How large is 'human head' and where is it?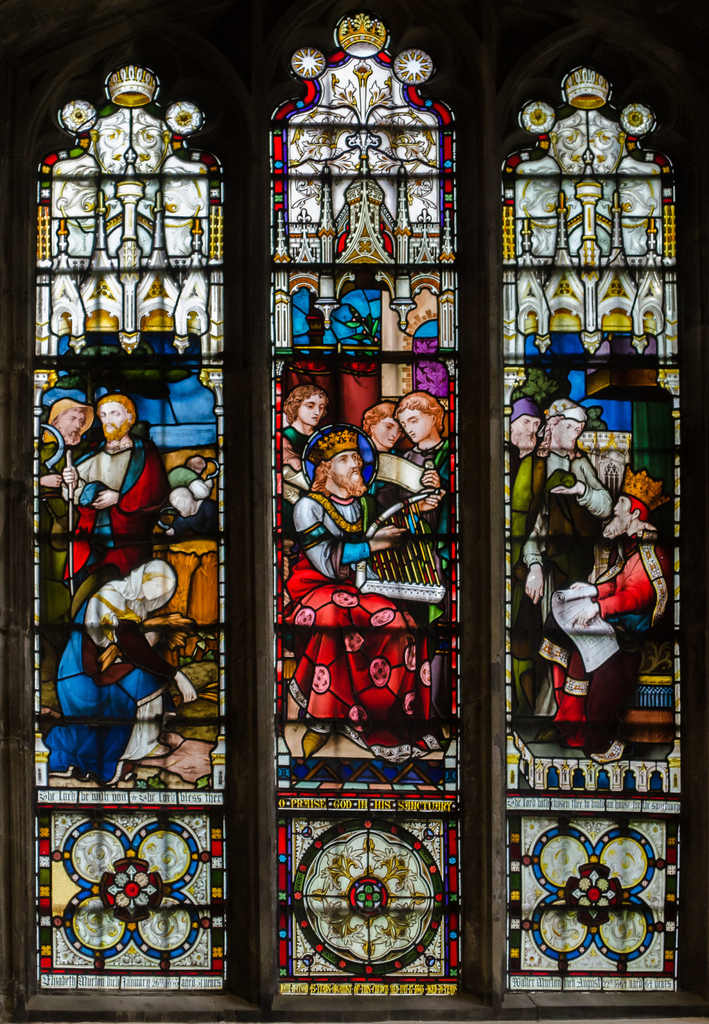
Bounding box: <region>611, 485, 651, 534</region>.
